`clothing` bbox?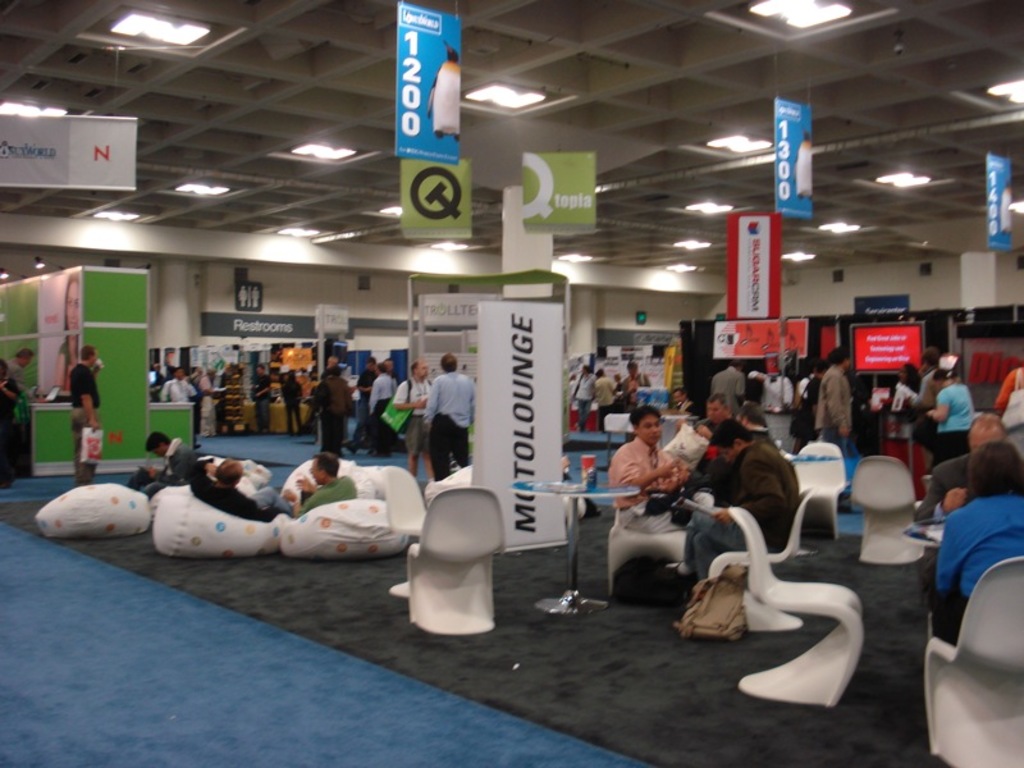
crop(0, 375, 20, 483)
